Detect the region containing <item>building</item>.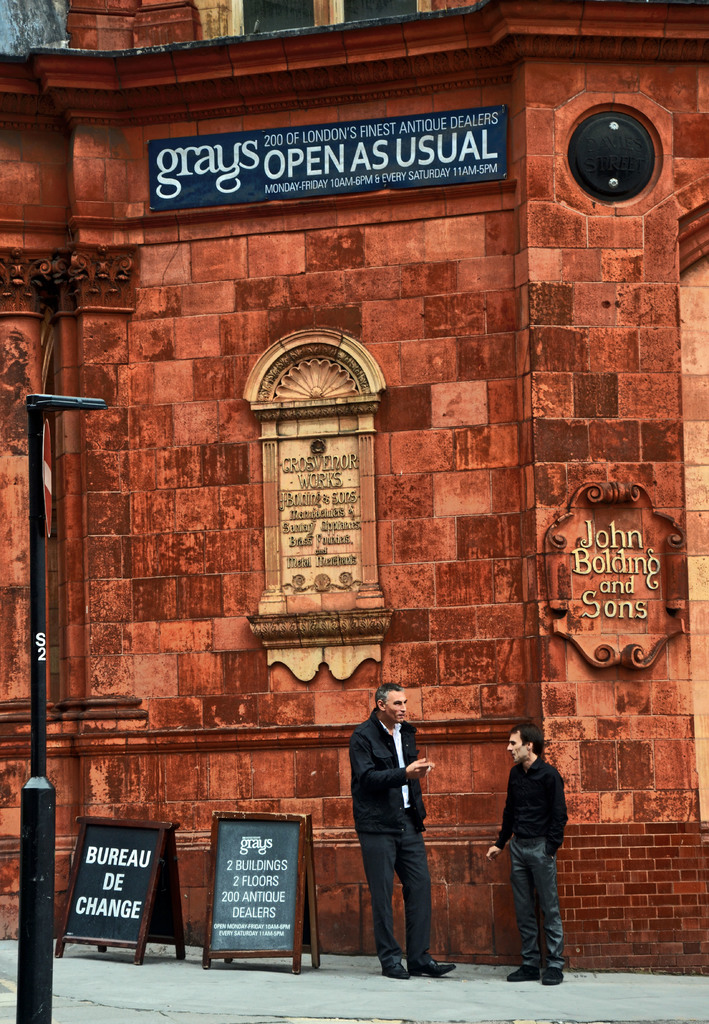
<bbox>0, 0, 708, 973</bbox>.
